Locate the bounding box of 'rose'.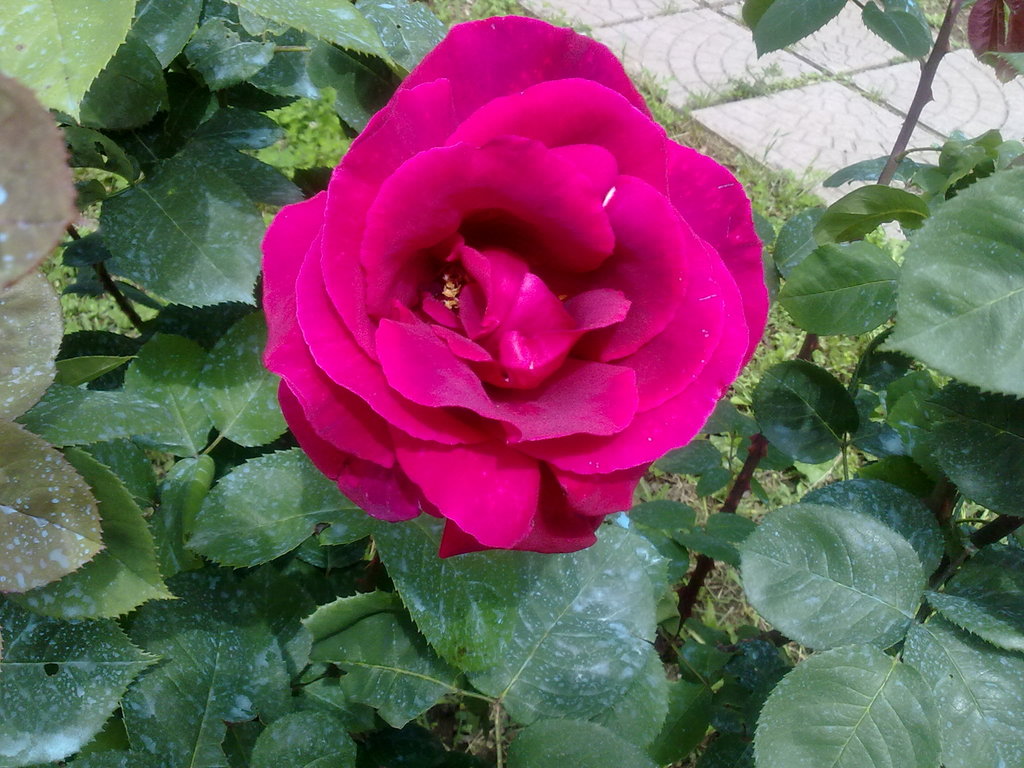
Bounding box: {"left": 261, "top": 13, "right": 769, "bottom": 561}.
